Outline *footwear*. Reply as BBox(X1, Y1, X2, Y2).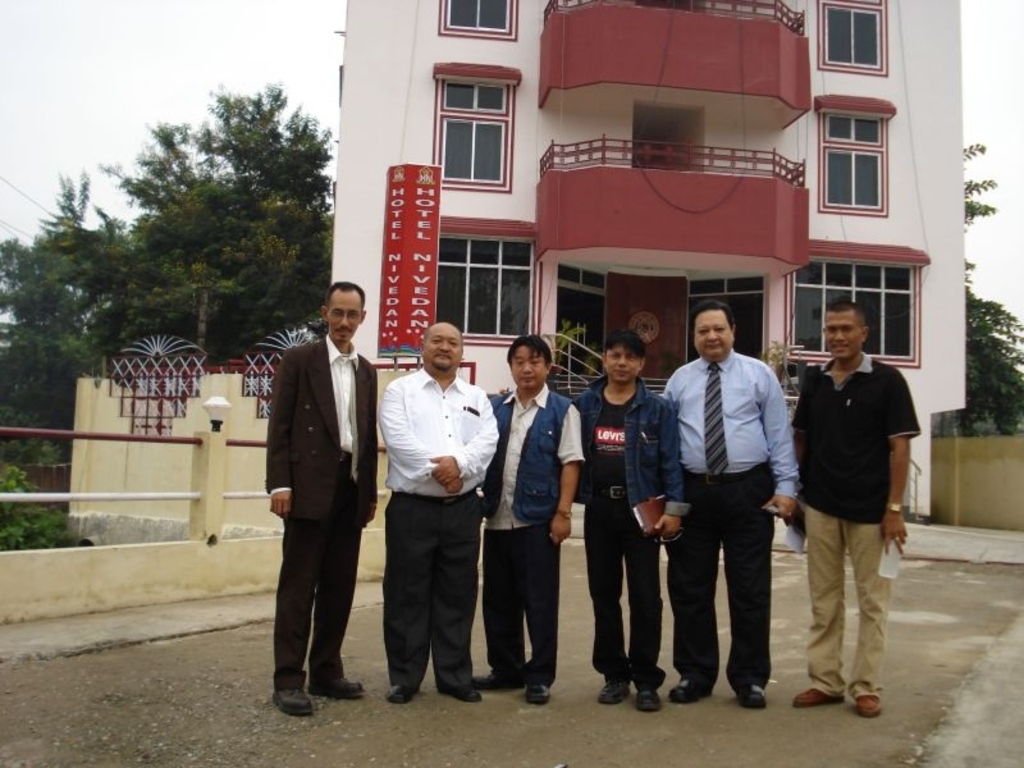
BBox(855, 687, 882, 717).
